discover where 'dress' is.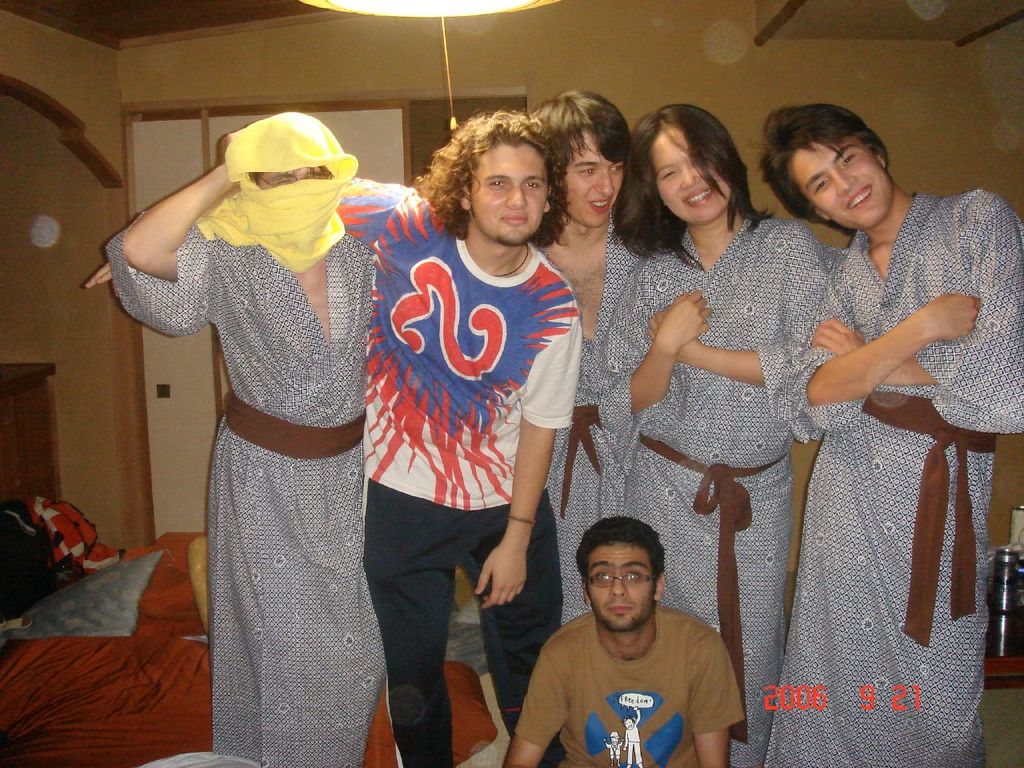
Discovered at 595, 207, 843, 767.
